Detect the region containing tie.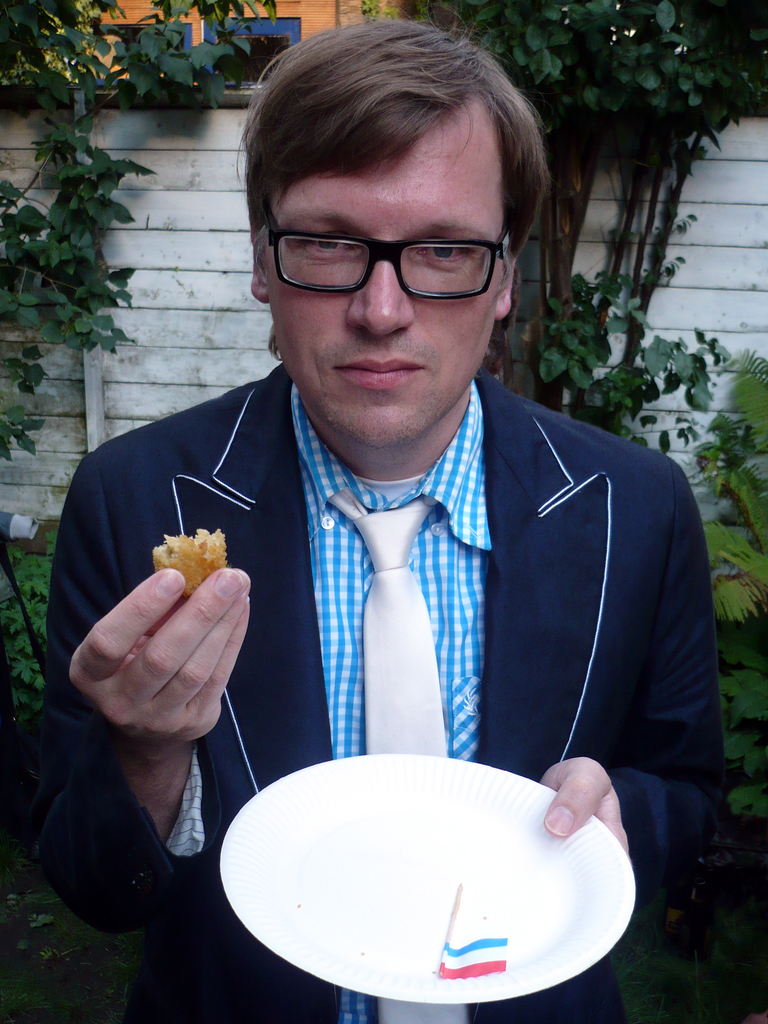
[left=328, top=500, right=479, bottom=1023].
